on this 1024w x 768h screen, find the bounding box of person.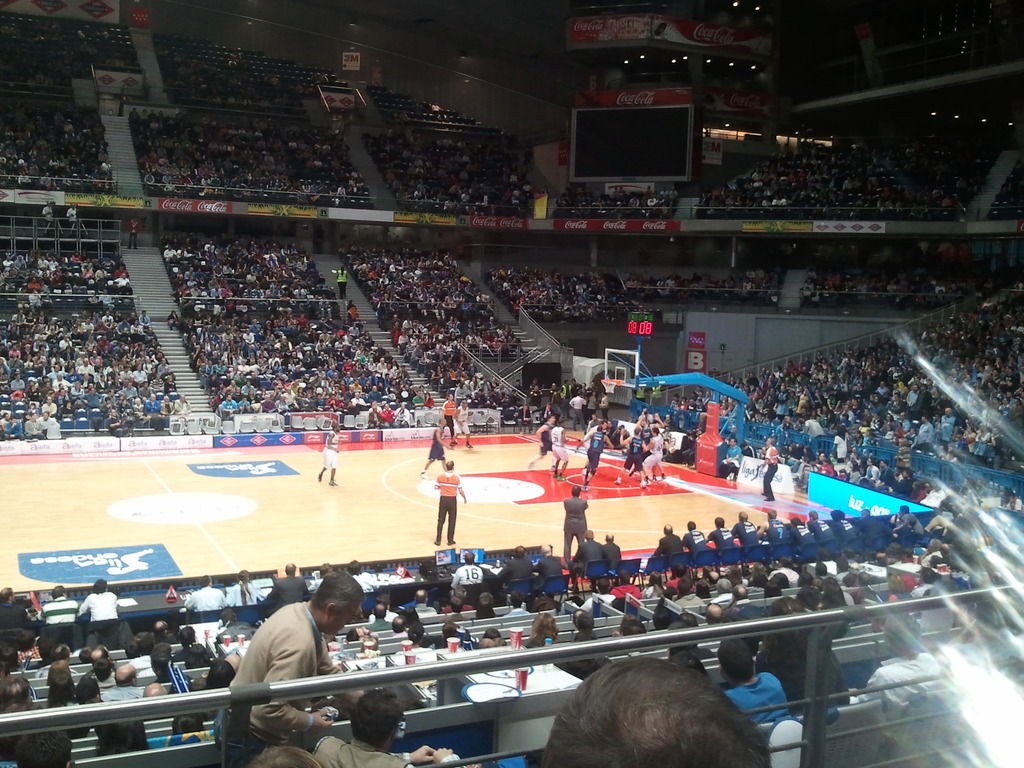
Bounding box: box(561, 484, 591, 569).
